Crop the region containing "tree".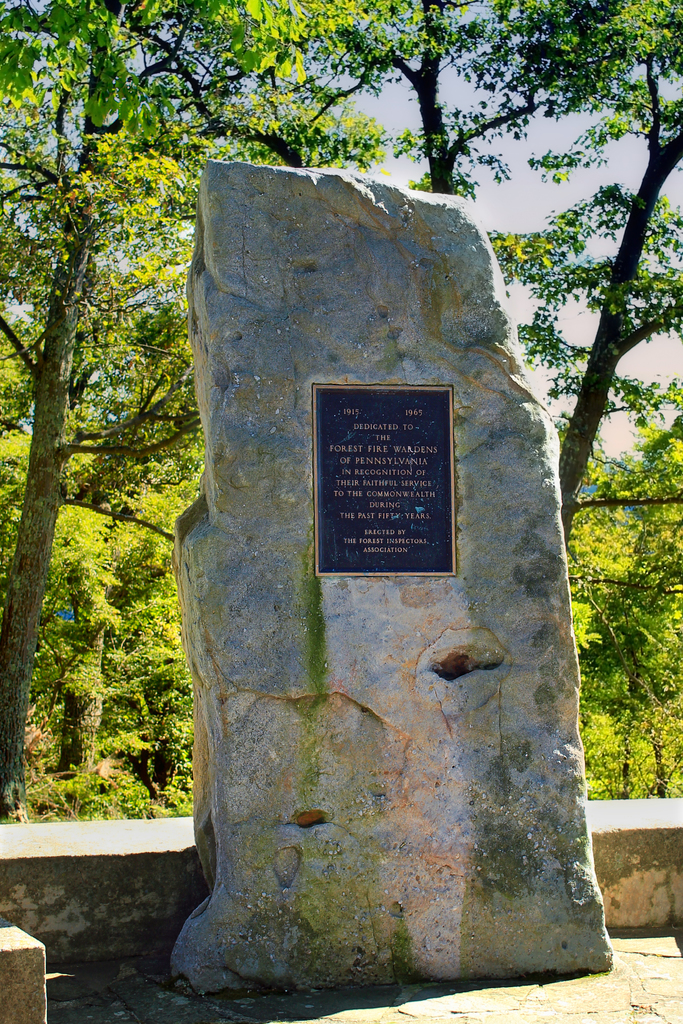
Crop region: <region>578, 524, 682, 793</region>.
